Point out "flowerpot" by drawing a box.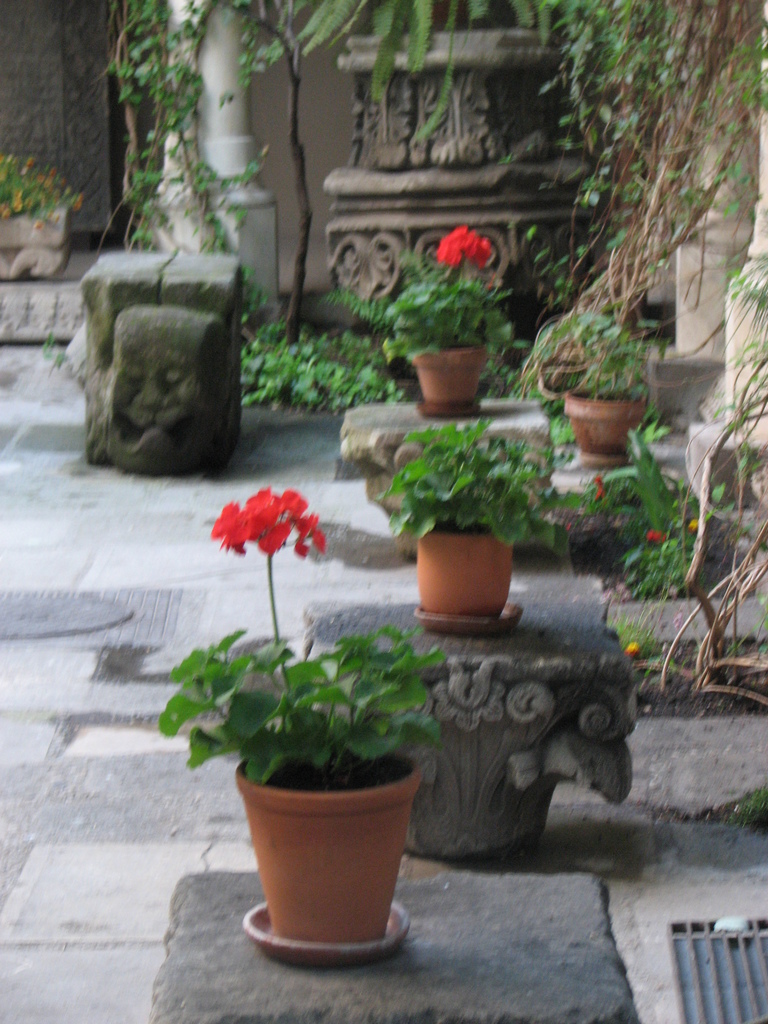
pyautogui.locateOnScreen(417, 528, 510, 617).
